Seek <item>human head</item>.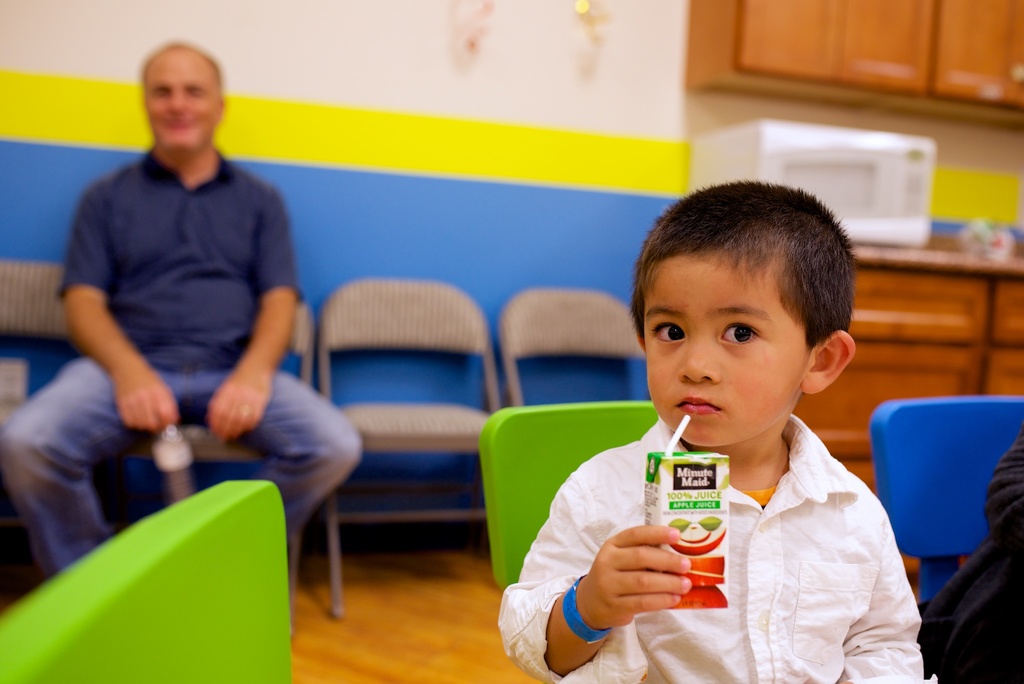
[636, 183, 855, 444].
